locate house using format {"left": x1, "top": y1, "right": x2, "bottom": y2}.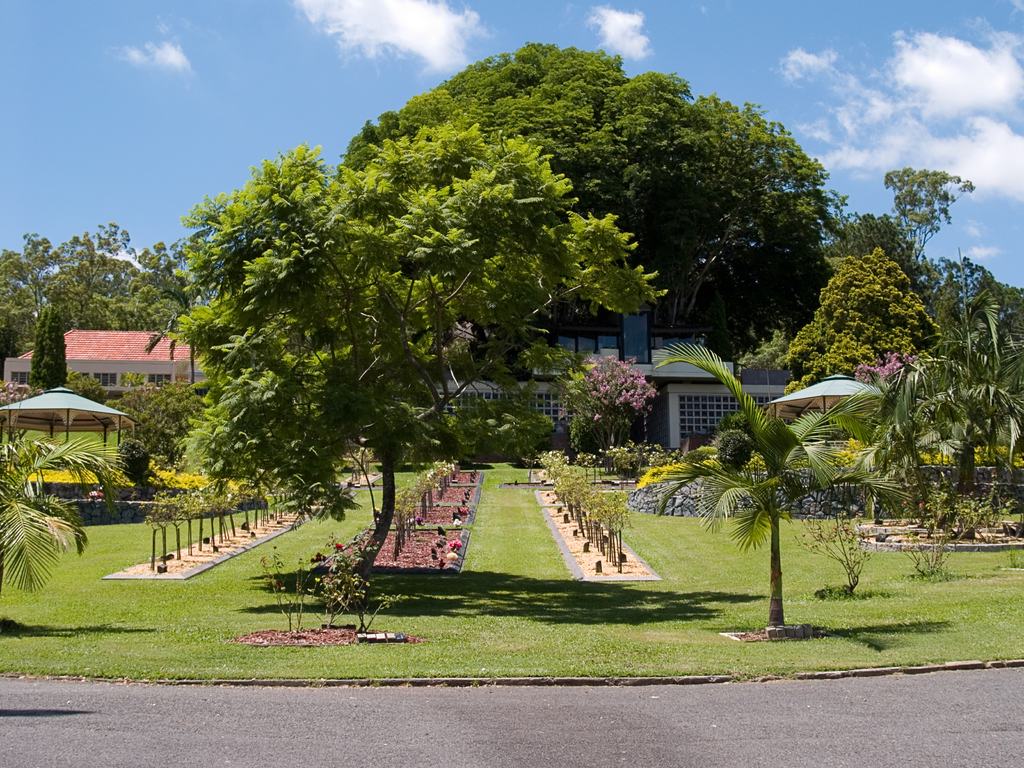
{"left": 381, "top": 290, "right": 825, "bottom": 465}.
